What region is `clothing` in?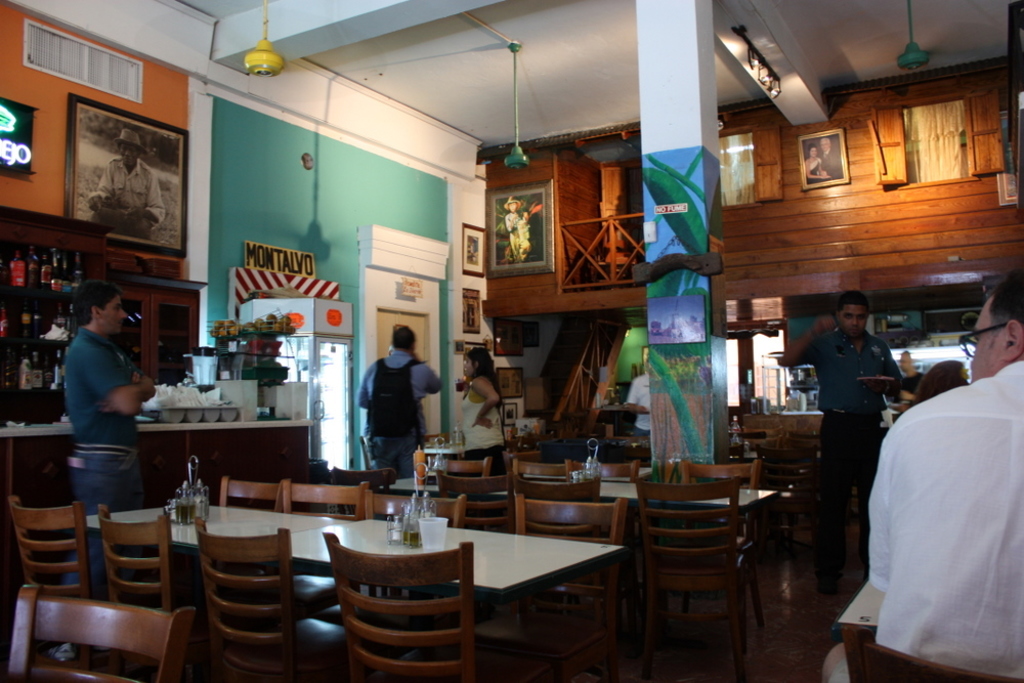
BBox(848, 347, 1023, 674).
